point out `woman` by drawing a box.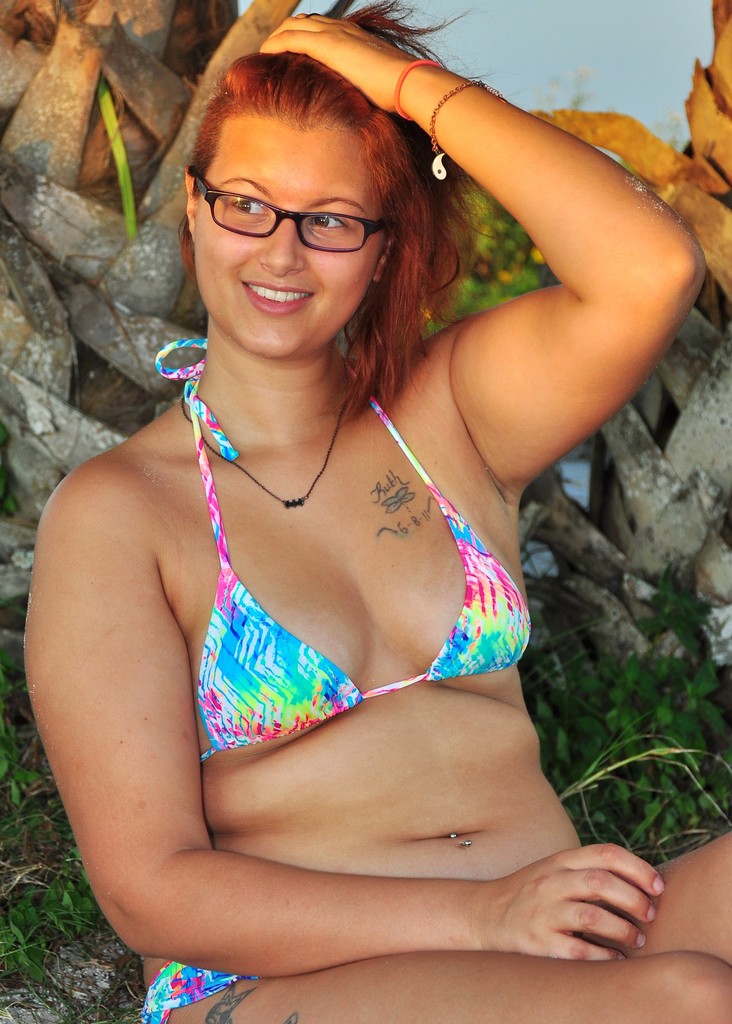
12, 14, 667, 989.
